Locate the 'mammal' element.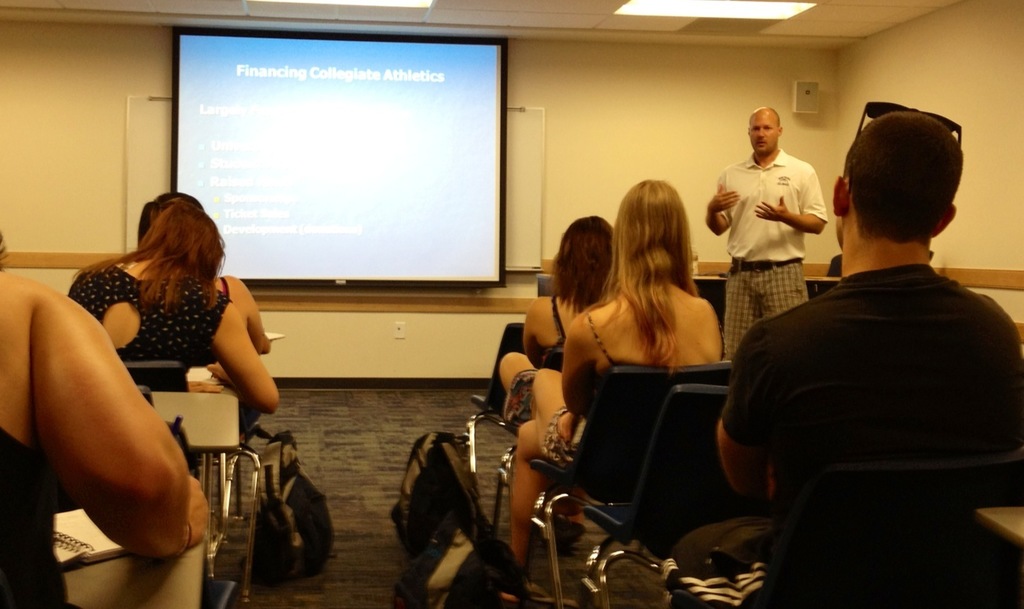
Element bbox: rect(703, 109, 824, 358).
